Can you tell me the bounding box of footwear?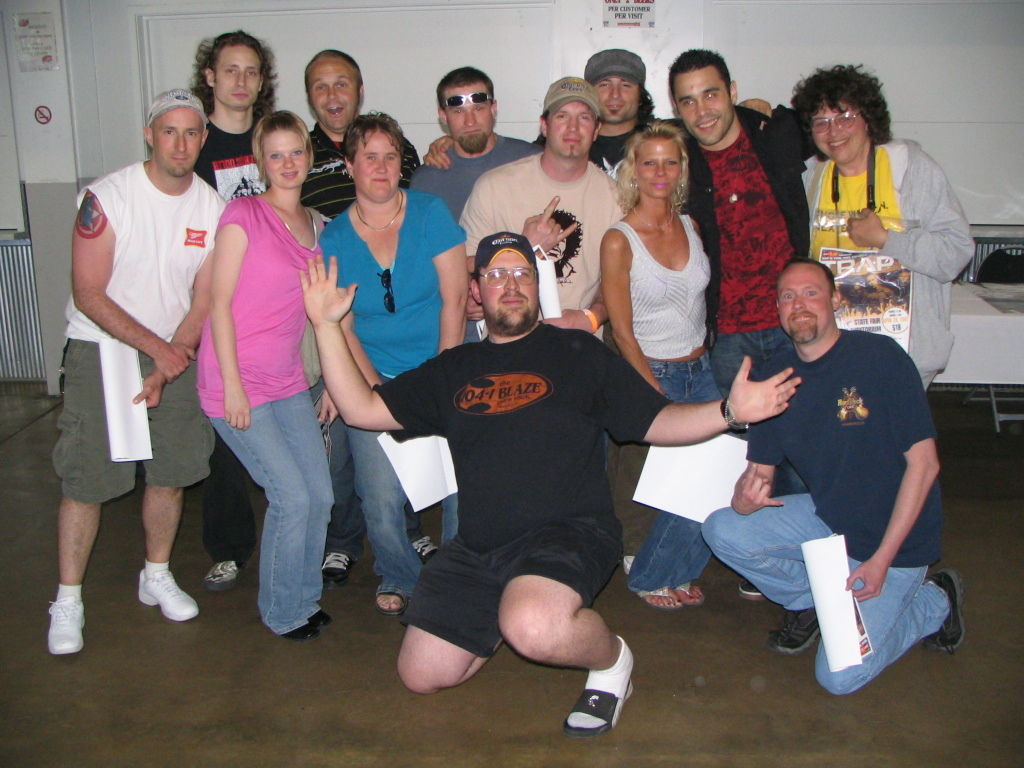
(924, 567, 969, 650).
